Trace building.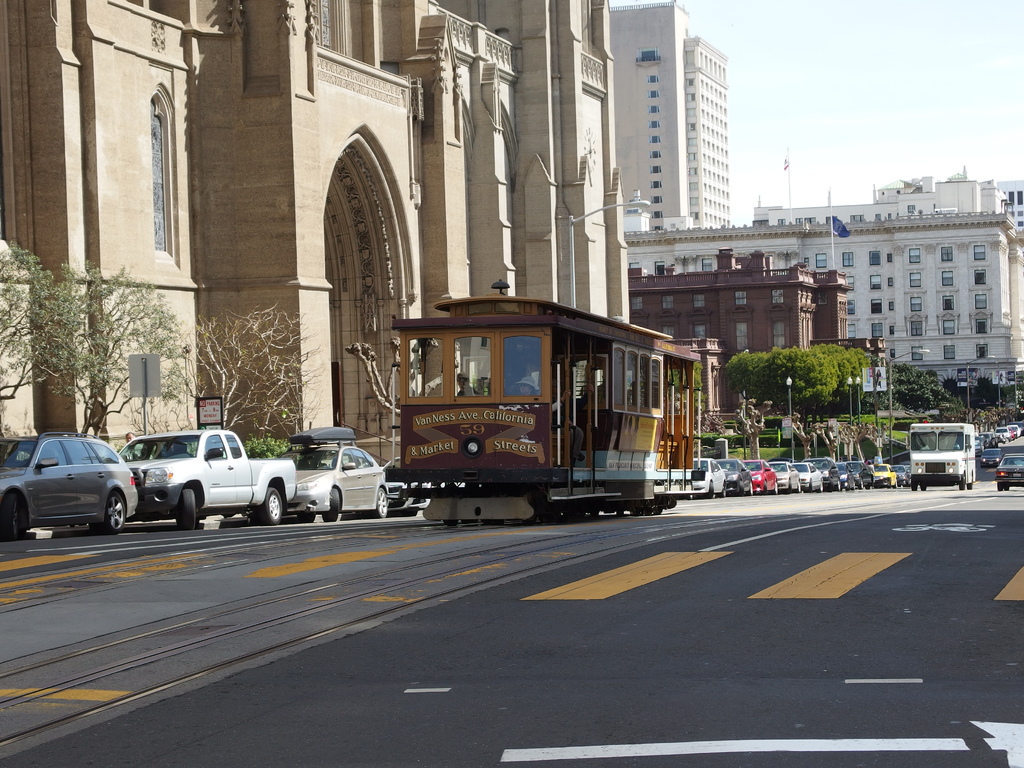
Traced to region(623, 147, 1023, 406).
